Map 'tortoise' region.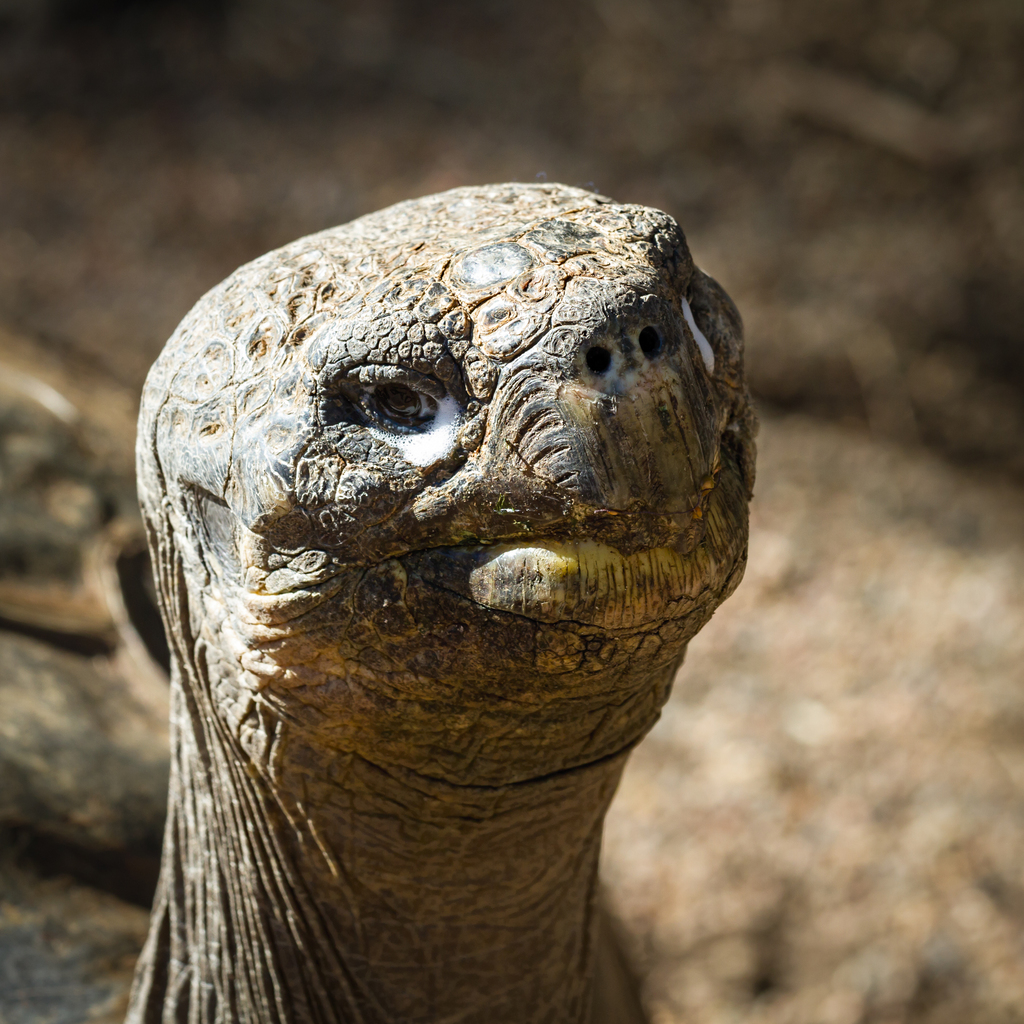
Mapped to 0,170,772,1023.
